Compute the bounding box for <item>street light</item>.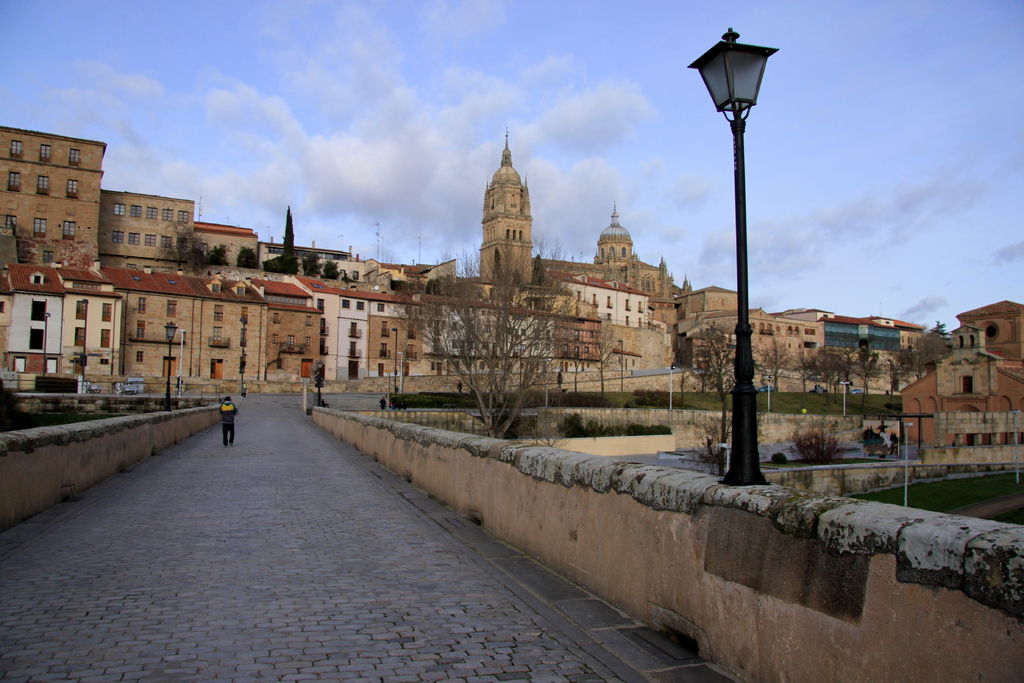
locate(42, 311, 54, 375).
